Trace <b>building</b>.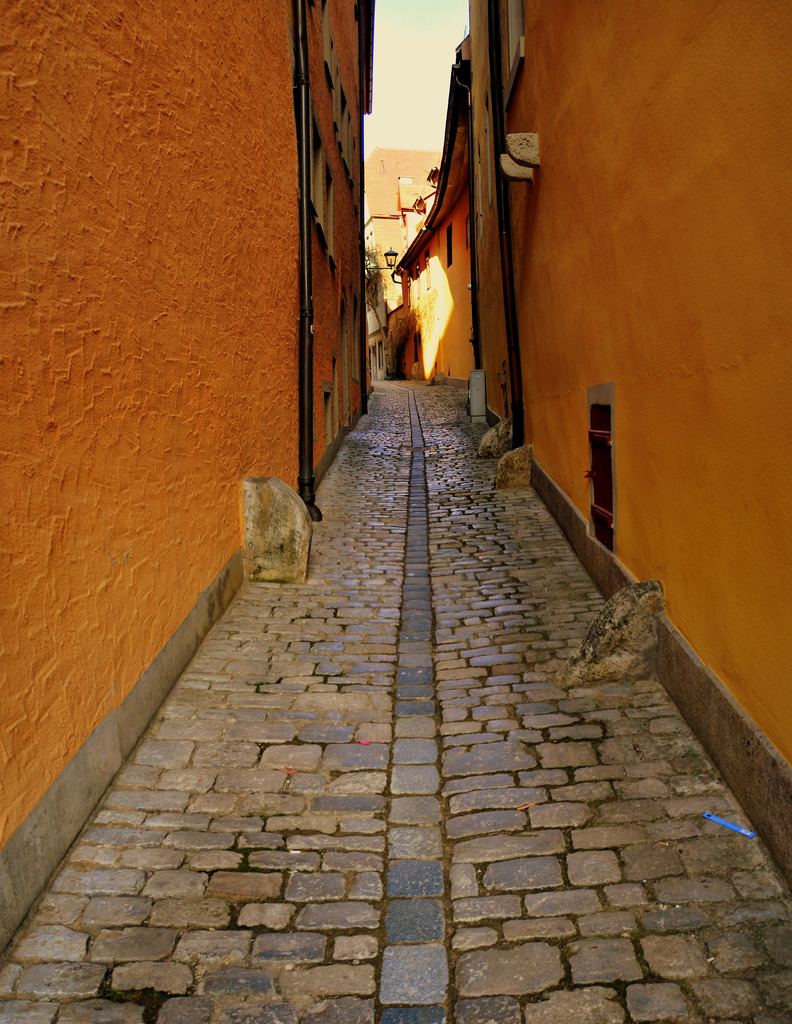
Traced to [x1=392, y1=0, x2=791, y2=888].
